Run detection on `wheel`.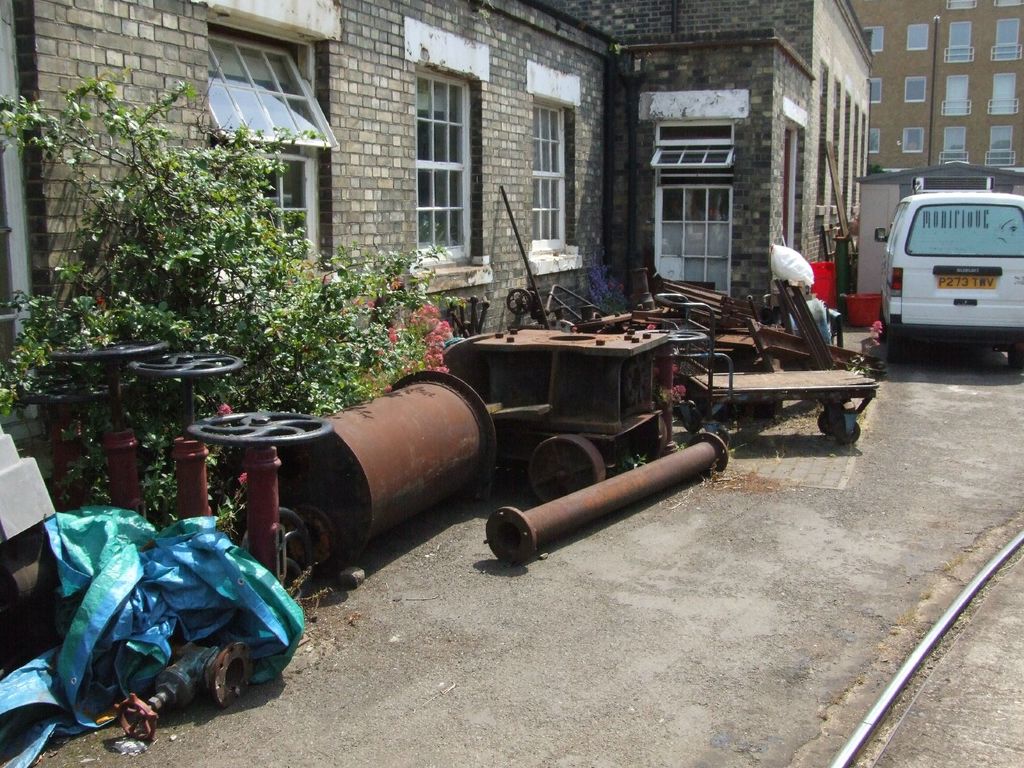
Result: {"left": 682, "top": 406, "right": 705, "bottom": 434}.
